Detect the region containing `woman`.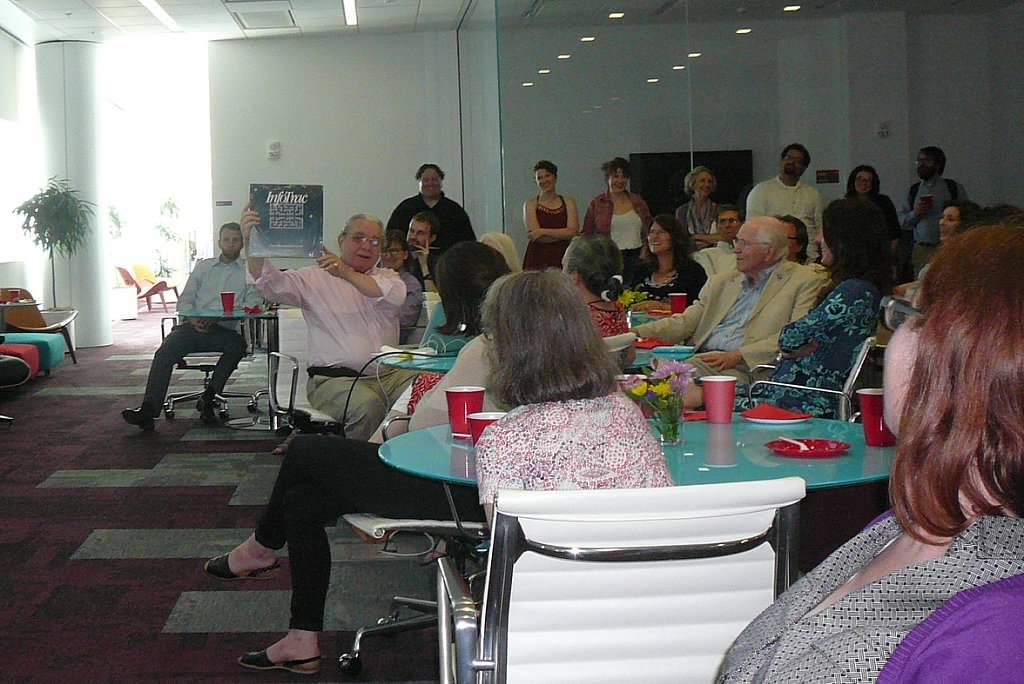
x1=739 y1=200 x2=886 y2=422.
